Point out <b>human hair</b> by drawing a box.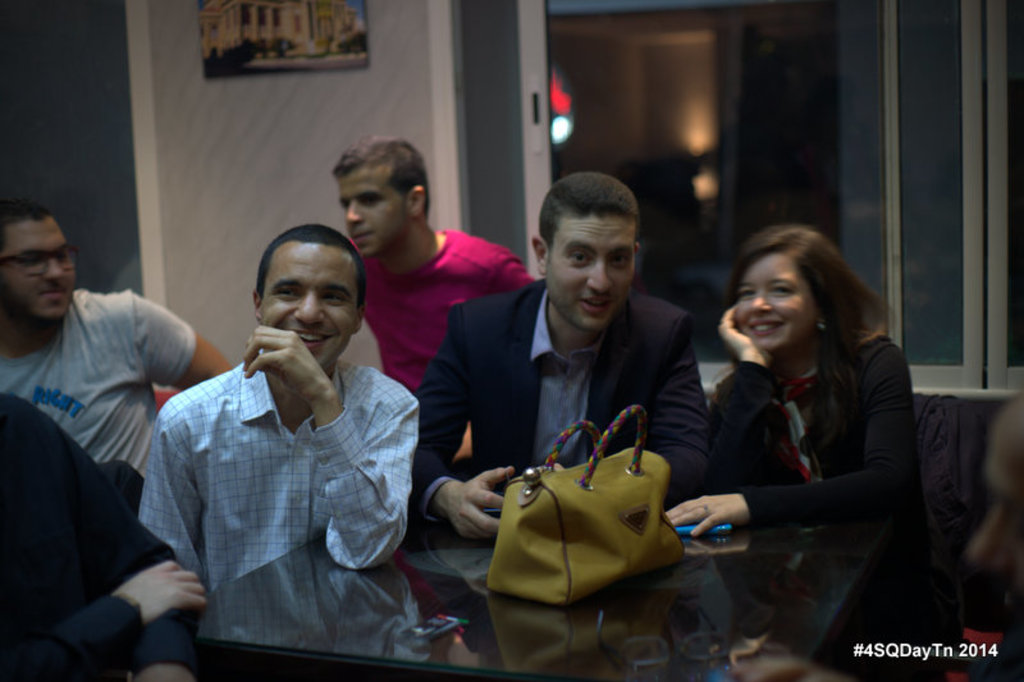
left=0, top=197, right=51, bottom=269.
